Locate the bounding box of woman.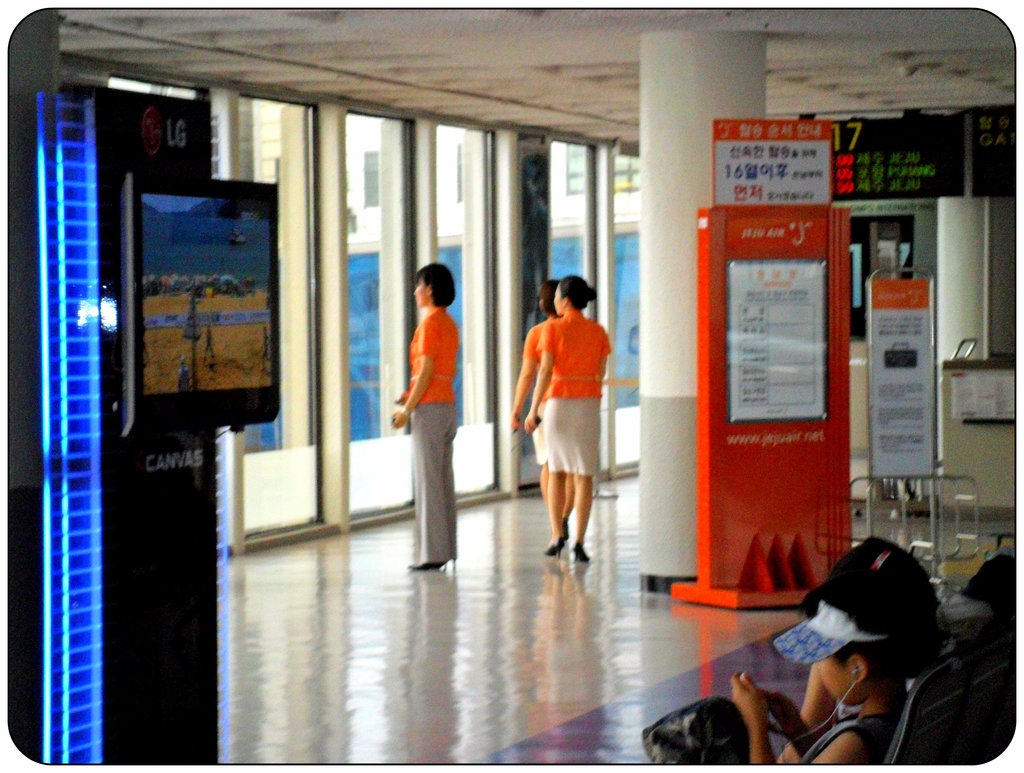
Bounding box: bbox(522, 274, 613, 562).
